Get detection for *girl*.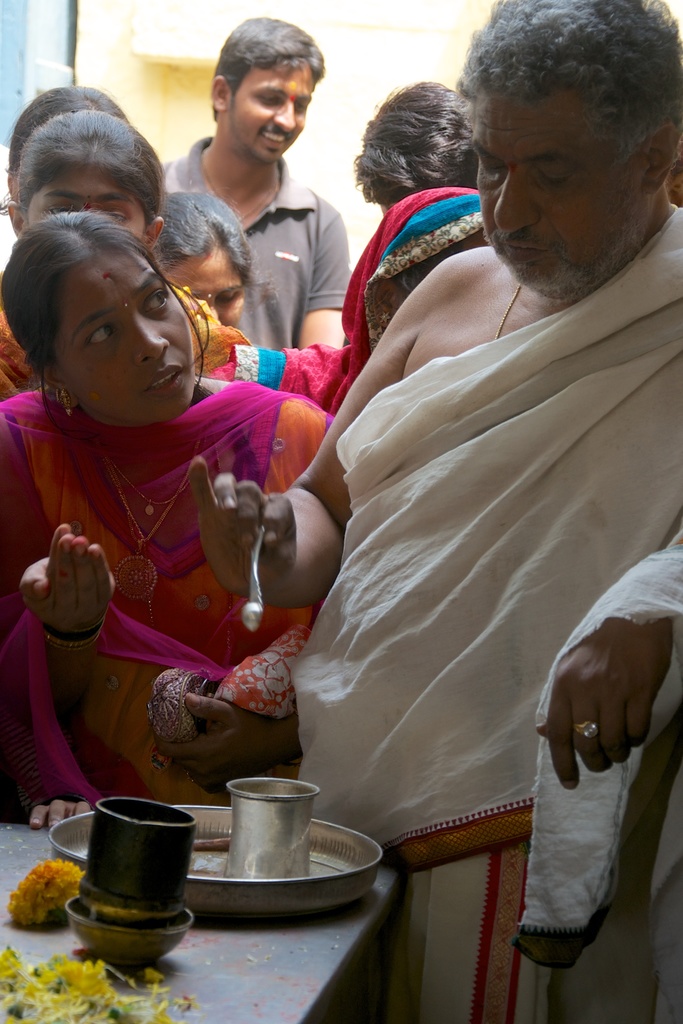
Detection: 0,216,342,836.
